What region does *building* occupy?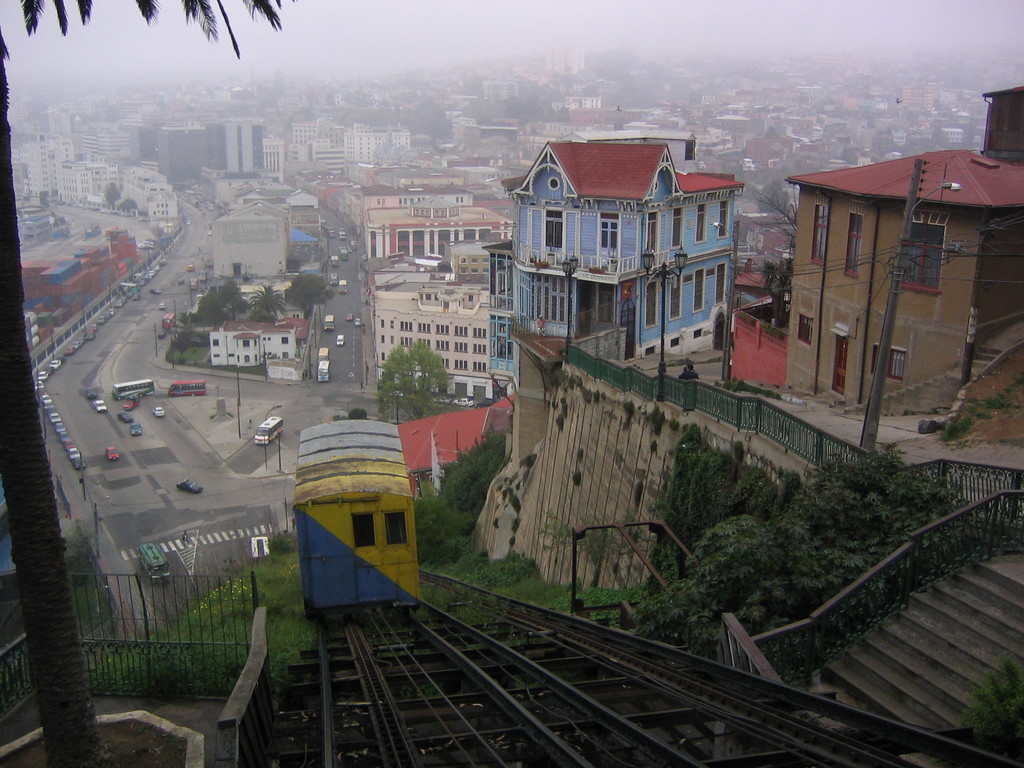
<box>203,306,307,378</box>.
